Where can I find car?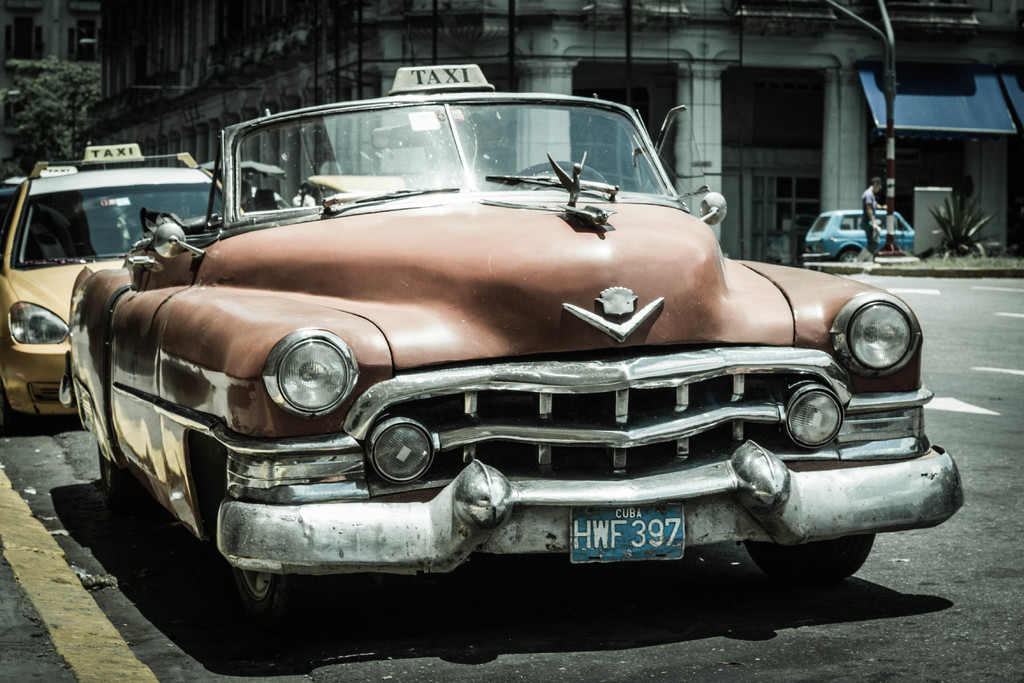
You can find it at select_region(0, 134, 234, 423).
